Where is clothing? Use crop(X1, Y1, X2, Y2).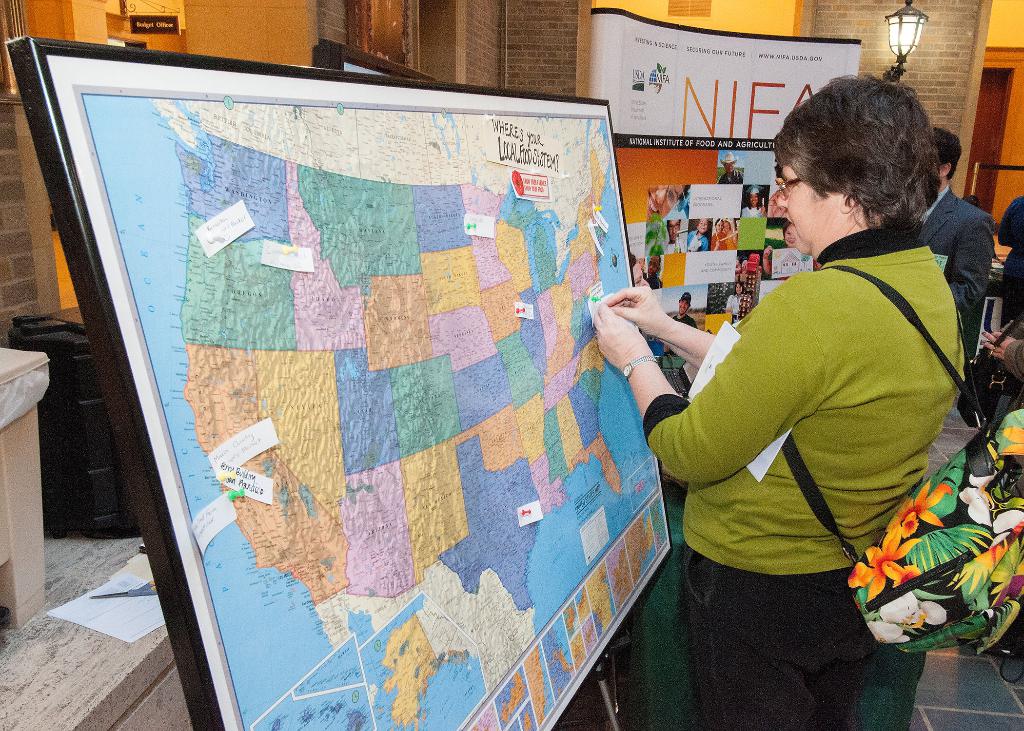
crop(1000, 336, 1023, 381).
